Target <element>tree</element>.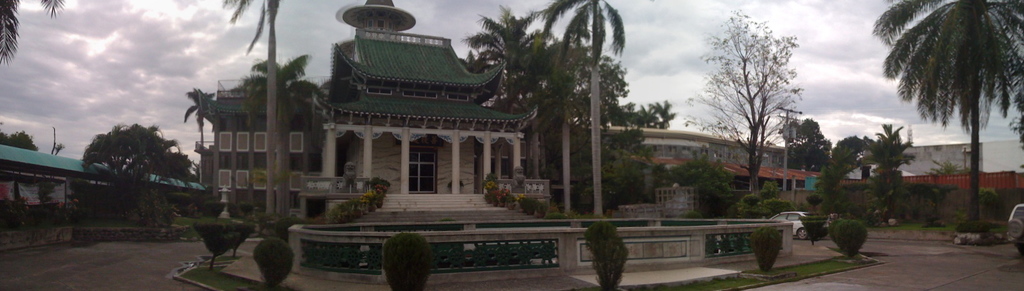
Target region: x1=870, y1=122, x2=916, y2=182.
